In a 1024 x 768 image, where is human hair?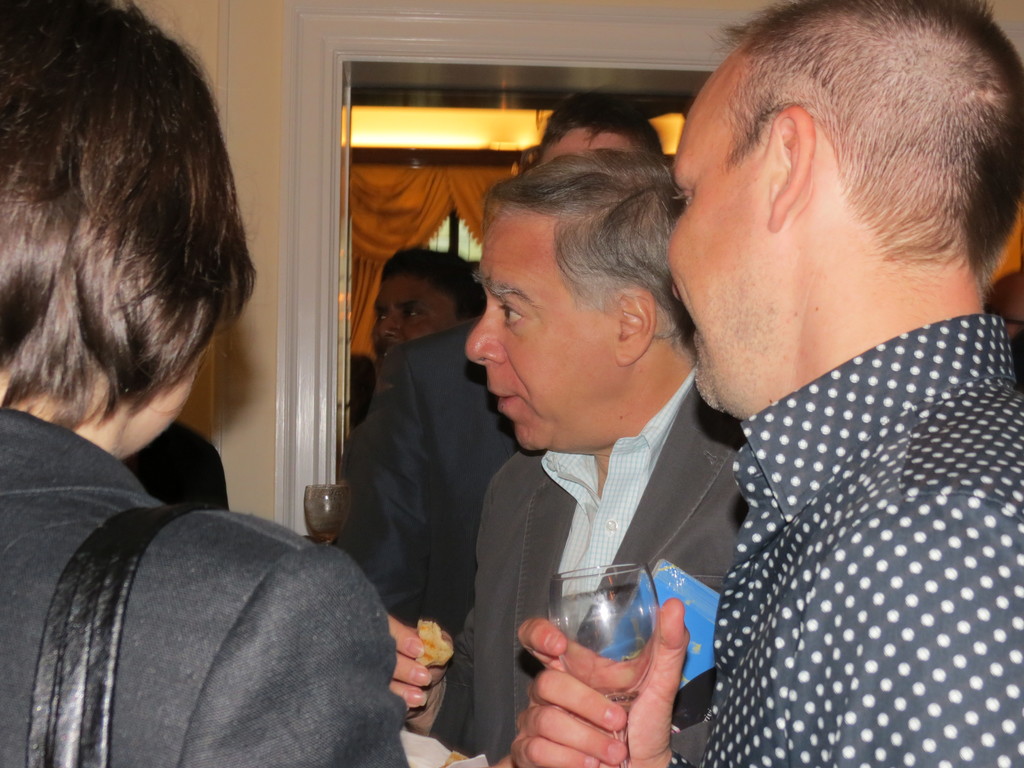
(left=29, top=5, right=249, bottom=489).
